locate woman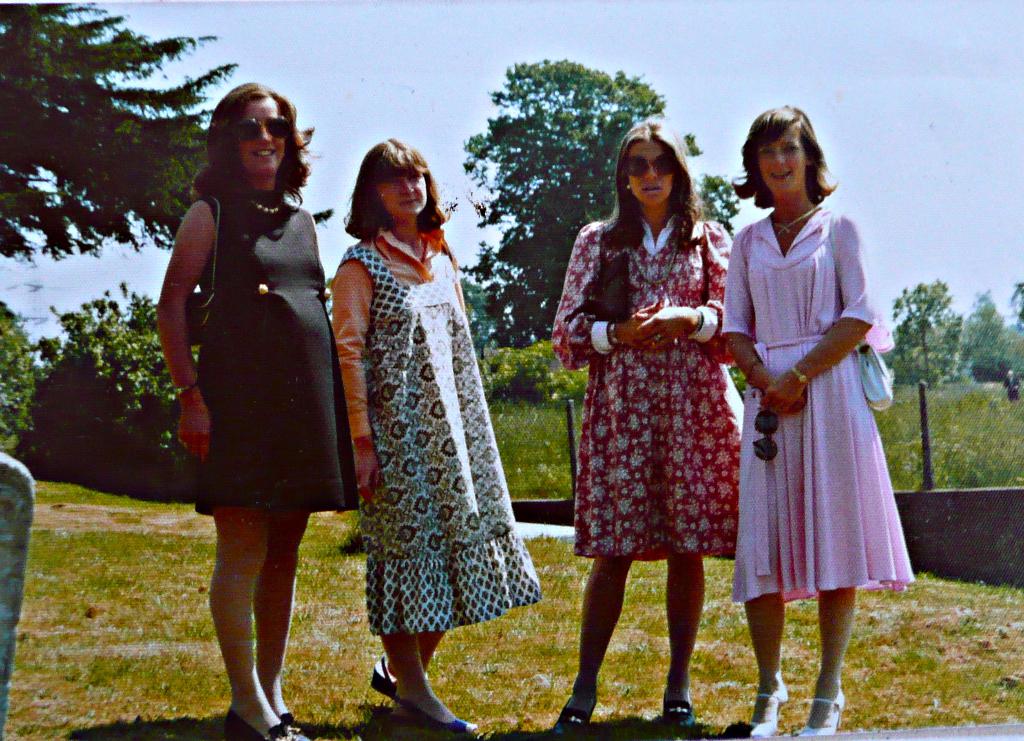
crop(551, 120, 744, 740)
